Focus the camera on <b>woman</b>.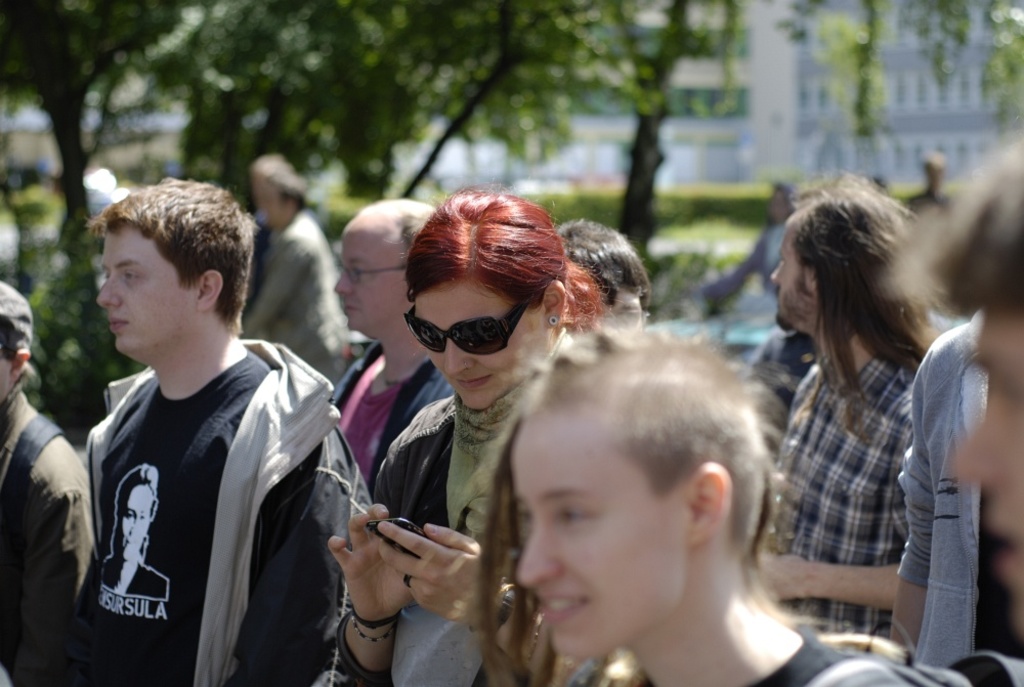
Focus region: detection(488, 325, 966, 686).
